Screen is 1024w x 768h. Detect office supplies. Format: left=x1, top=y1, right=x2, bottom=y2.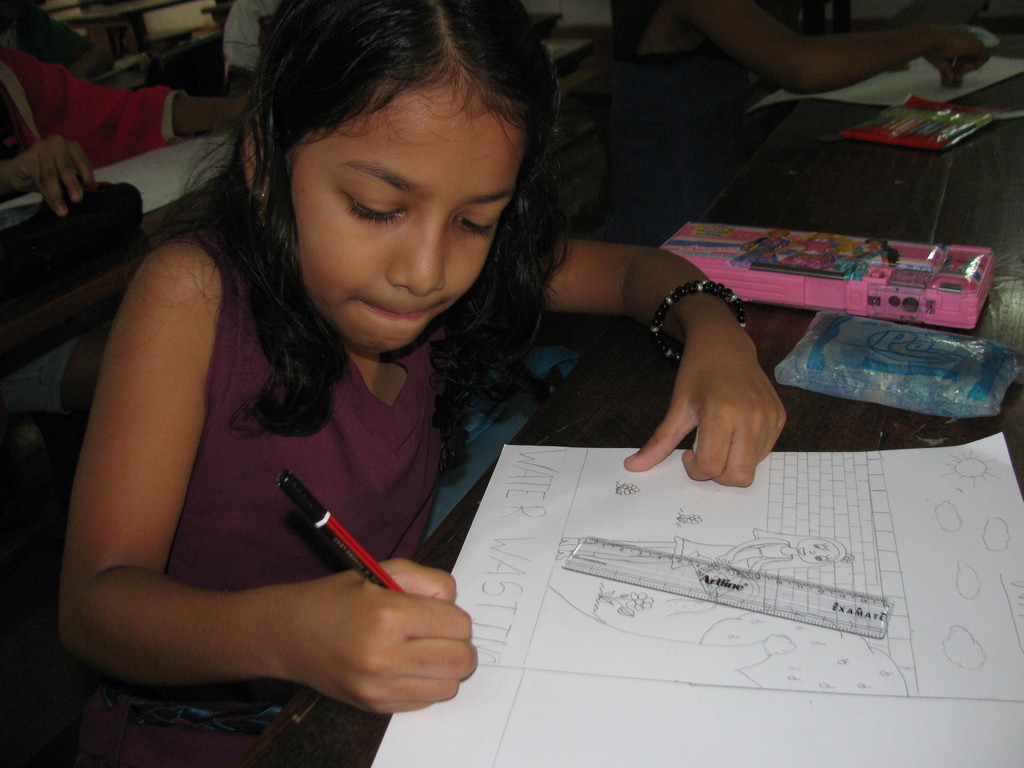
left=505, top=433, right=1023, bottom=767.
